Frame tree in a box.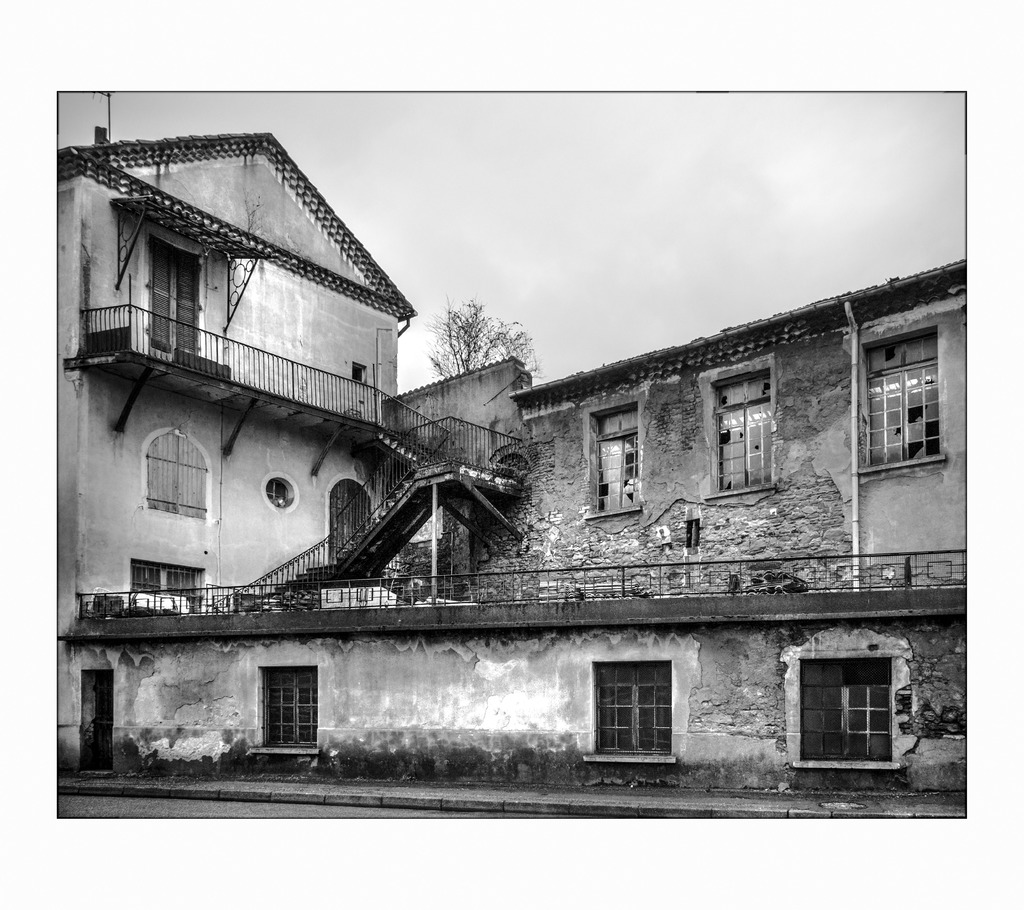
416:286:524:394.
